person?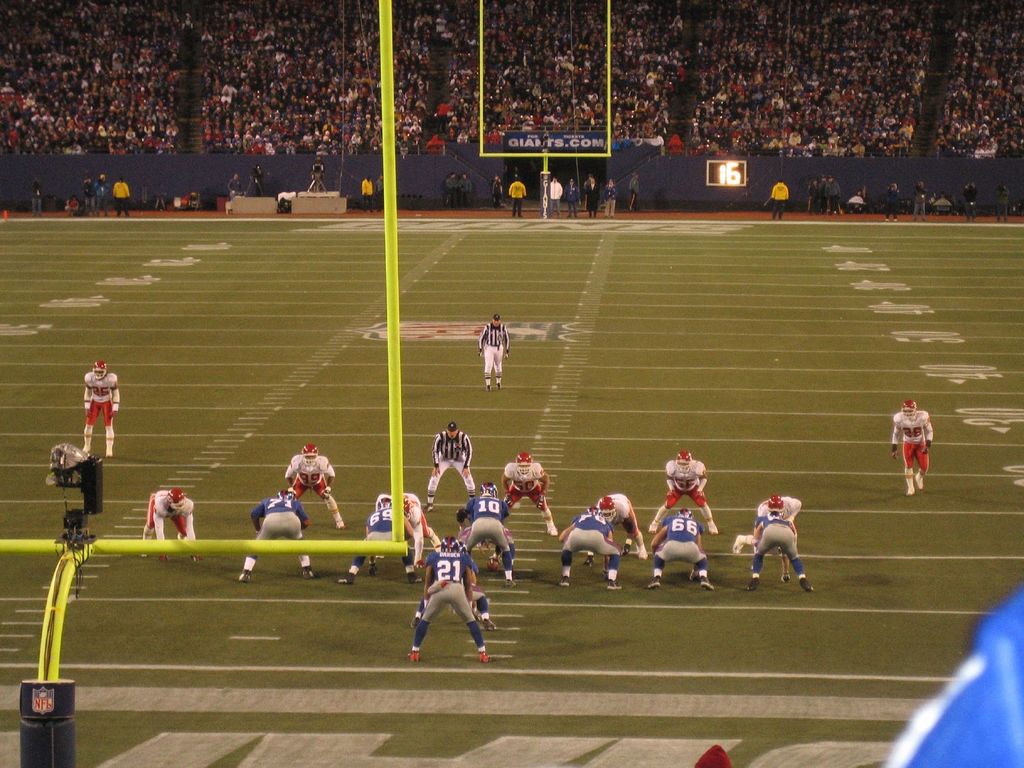
crop(564, 178, 579, 219)
